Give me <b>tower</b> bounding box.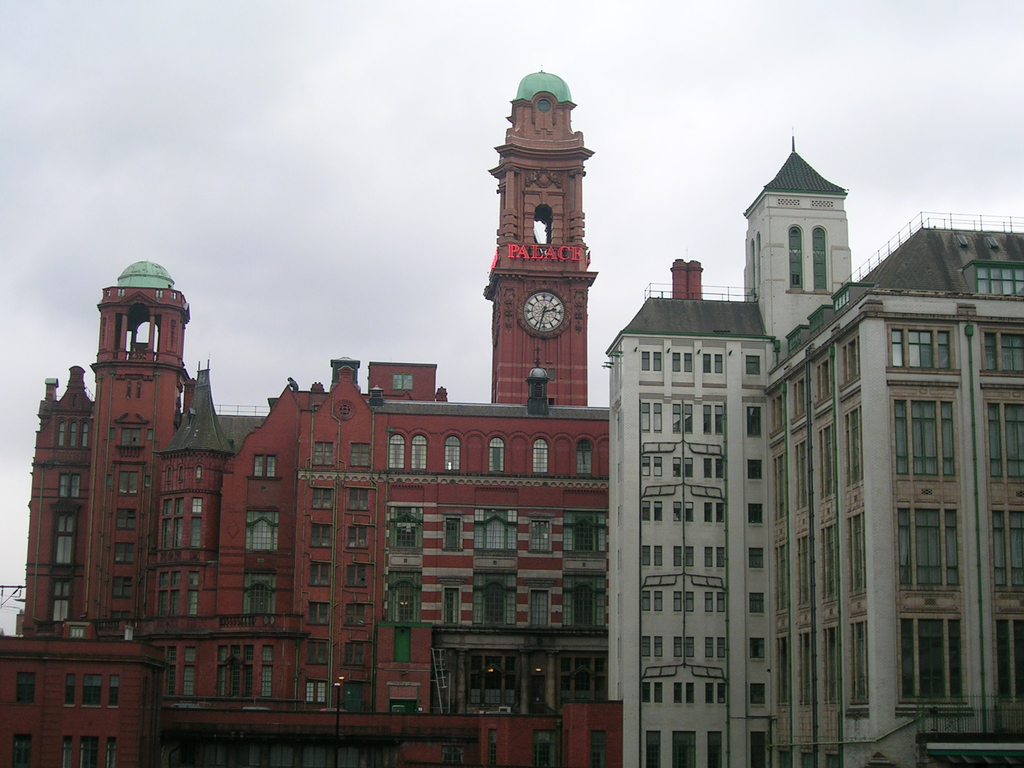
bbox=(744, 141, 851, 355).
